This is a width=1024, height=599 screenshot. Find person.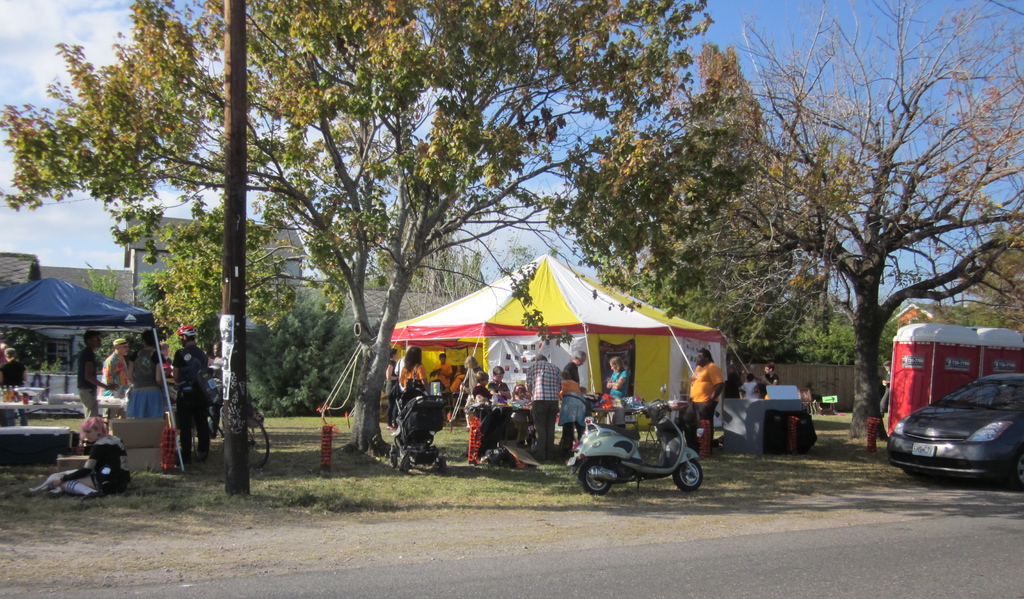
Bounding box: crop(741, 373, 761, 400).
